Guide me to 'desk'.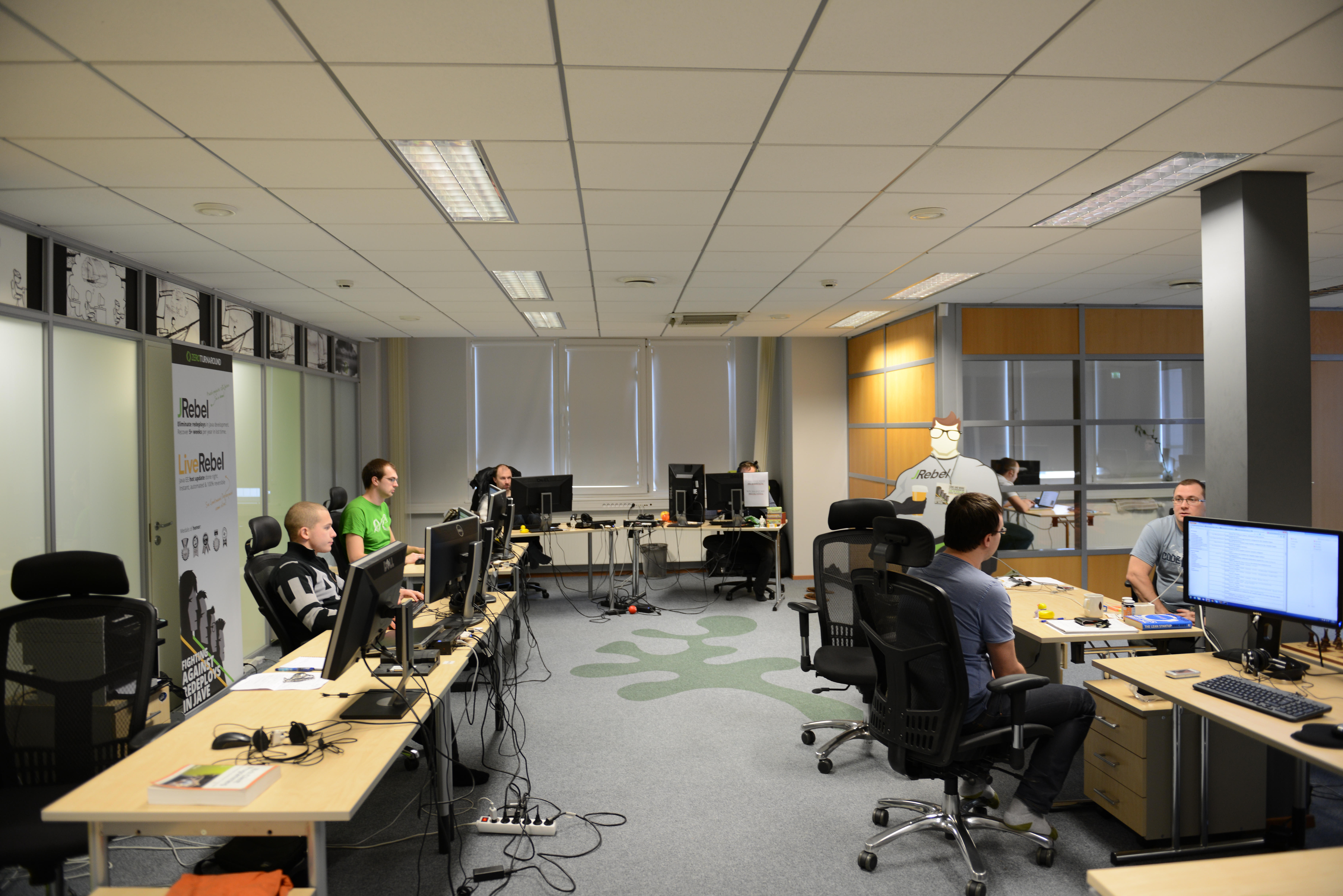
Guidance: select_region(186, 108, 245, 161).
